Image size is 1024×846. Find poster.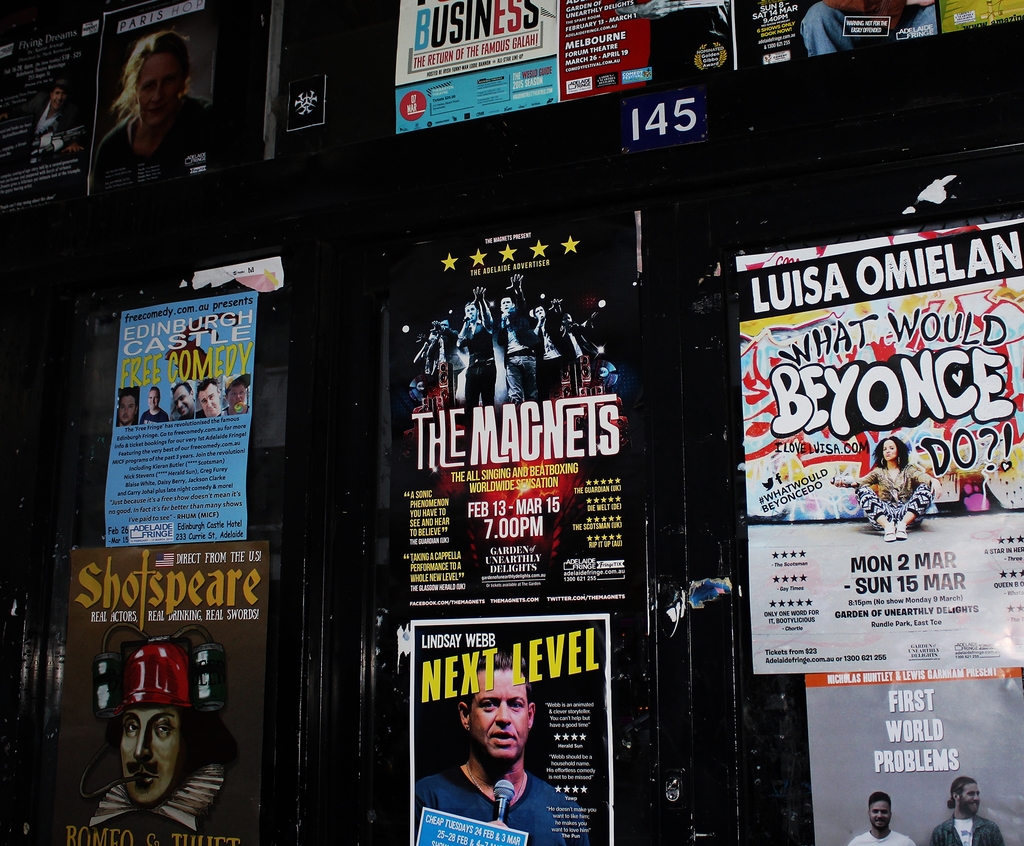
pyautogui.locateOnScreen(0, 13, 102, 213).
